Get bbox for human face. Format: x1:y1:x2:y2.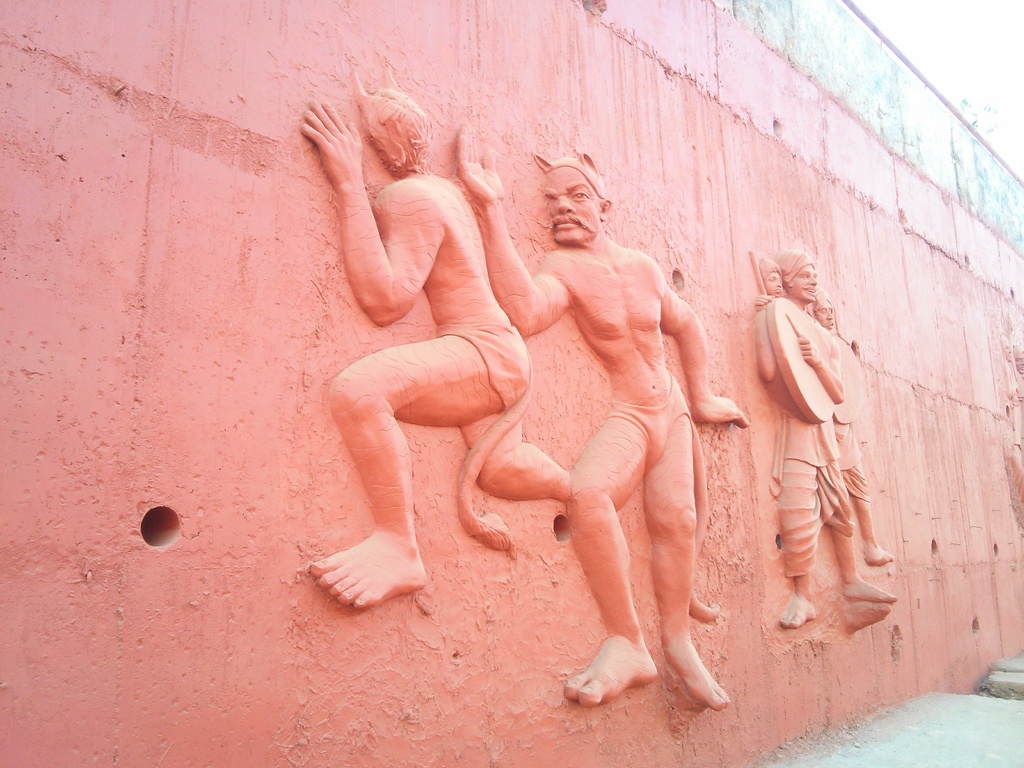
816:303:838:332.
